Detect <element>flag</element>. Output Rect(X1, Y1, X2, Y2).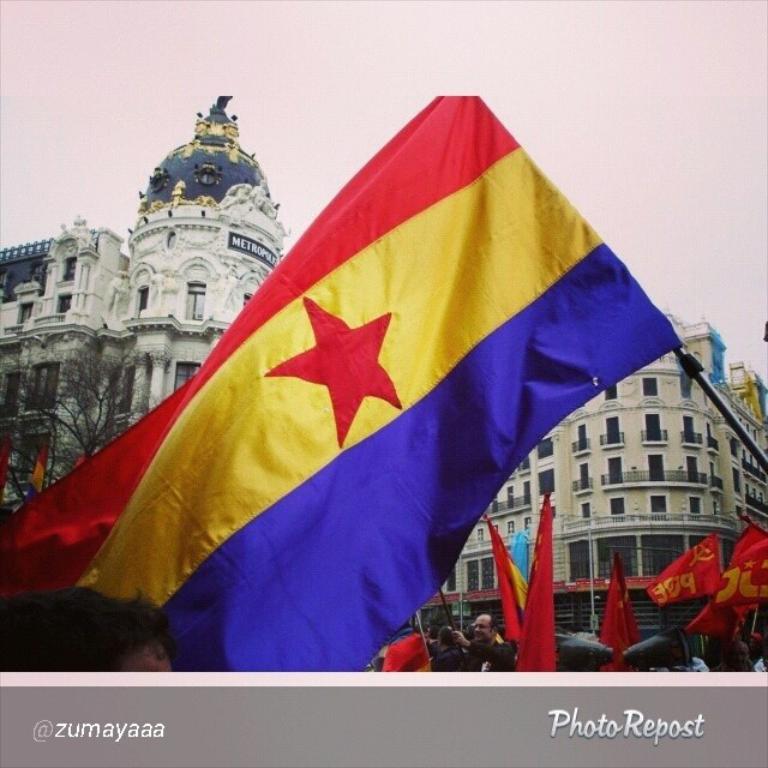
Rect(680, 558, 767, 635).
